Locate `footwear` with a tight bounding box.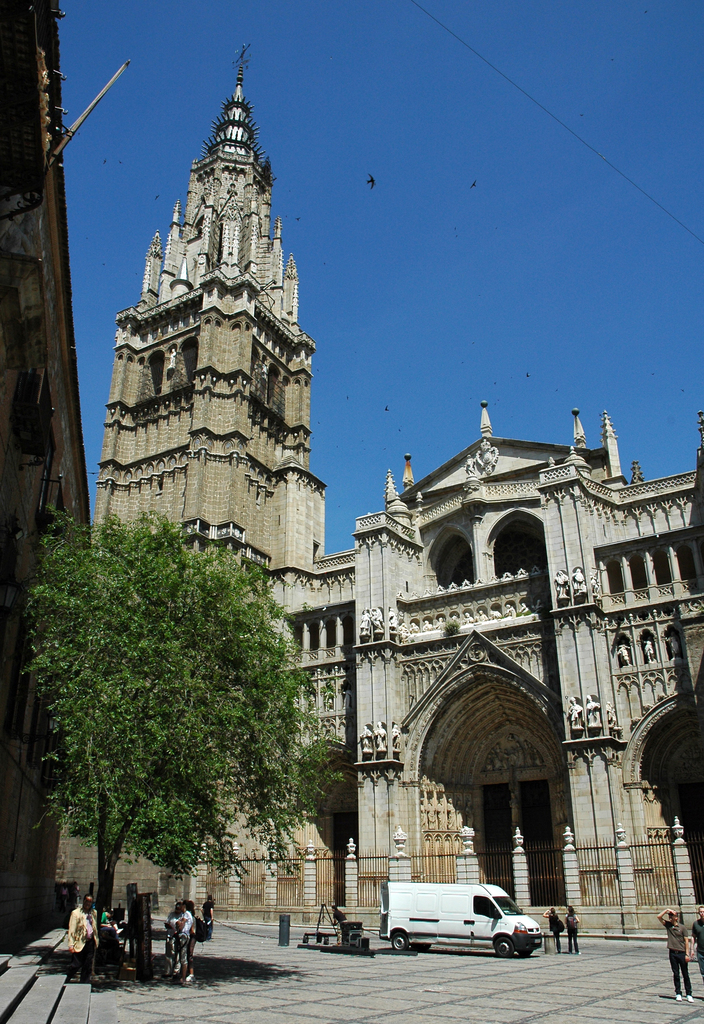
region(675, 995, 682, 1002).
